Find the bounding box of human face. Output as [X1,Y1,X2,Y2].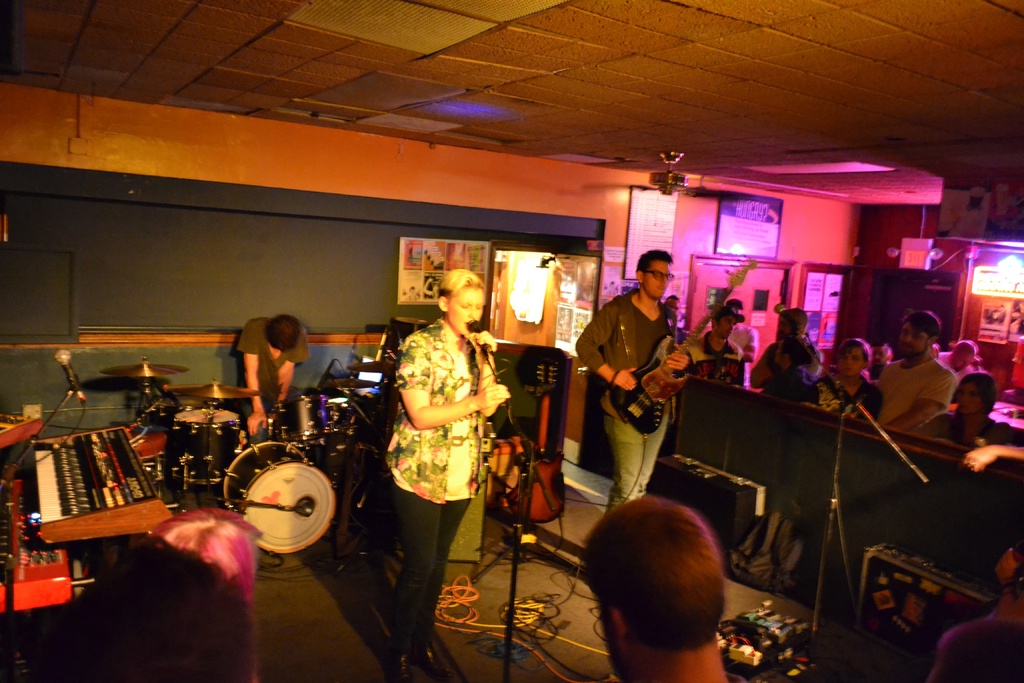
[838,348,867,375].
